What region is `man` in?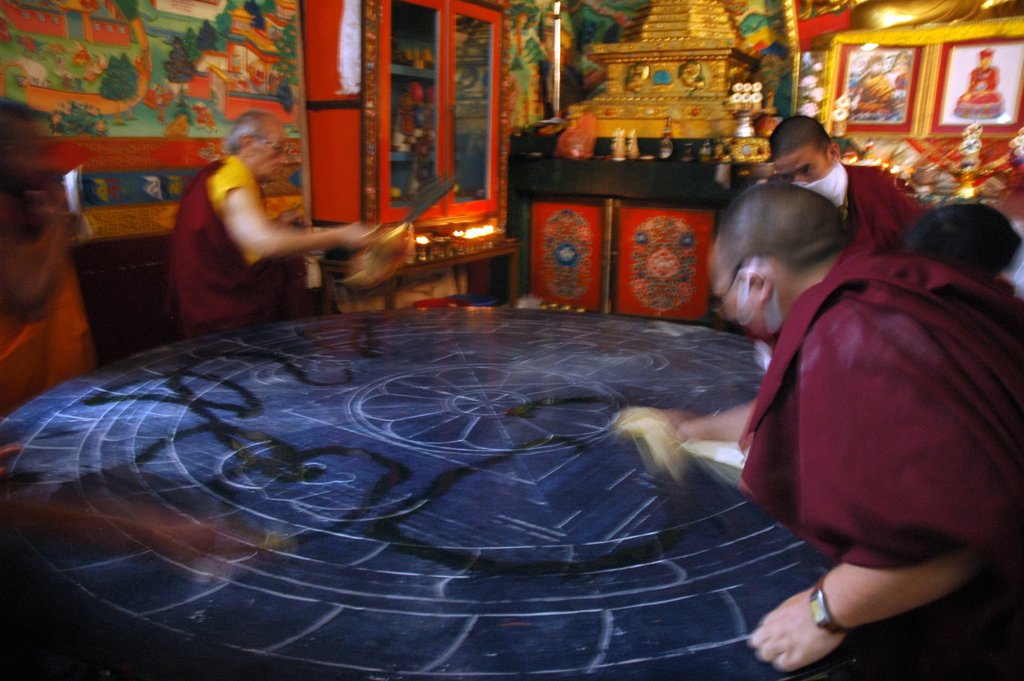
bbox=[0, 99, 95, 393].
